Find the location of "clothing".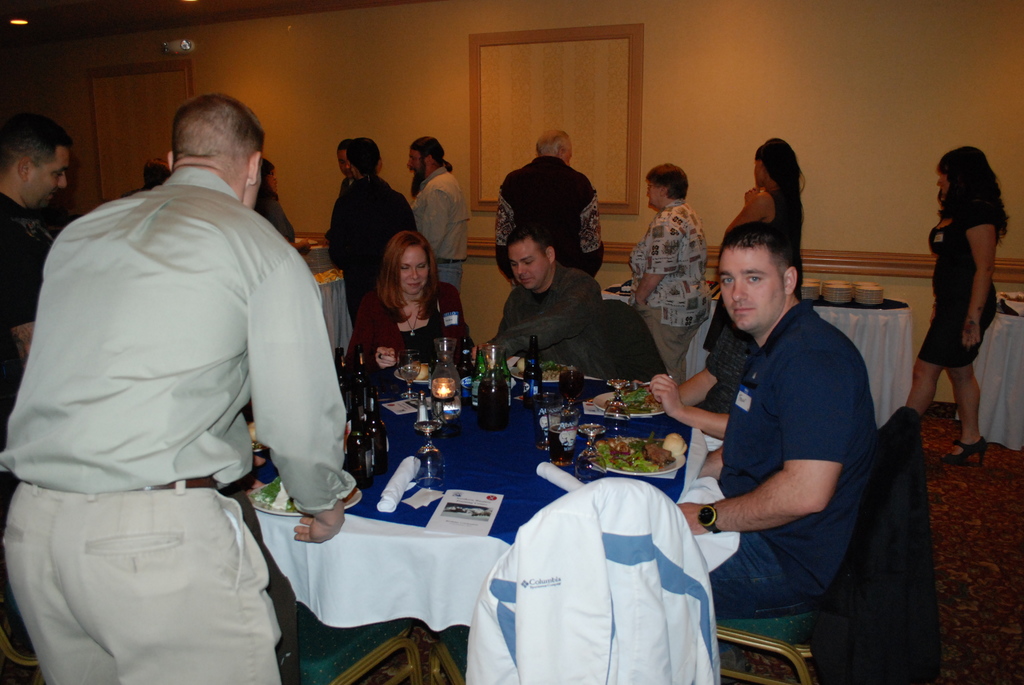
Location: (left=0, top=192, right=58, bottom=409).
